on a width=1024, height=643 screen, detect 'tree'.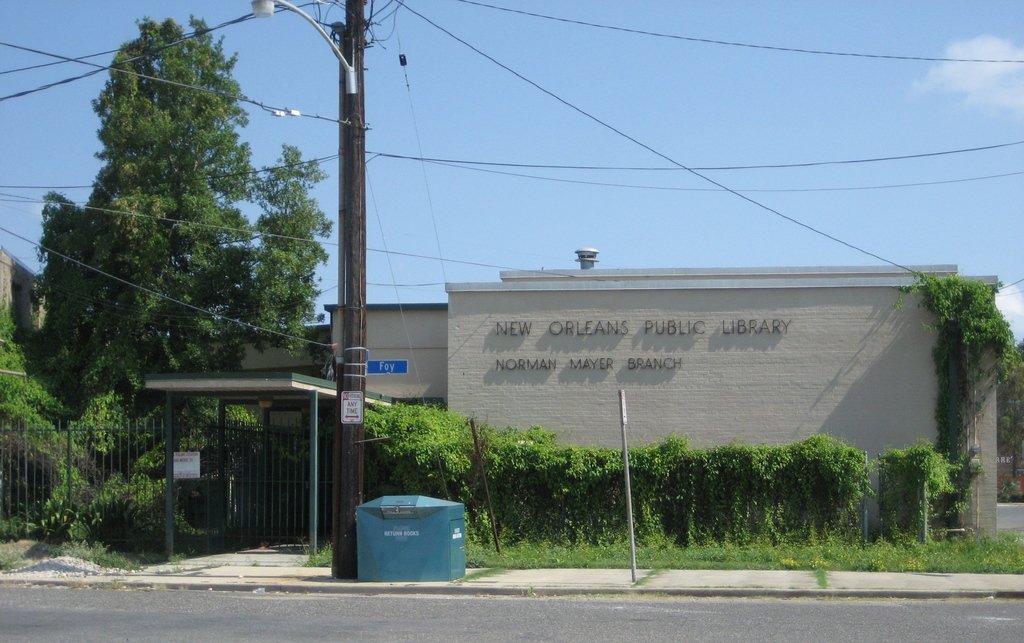
(896, 276, 1011, 468).
